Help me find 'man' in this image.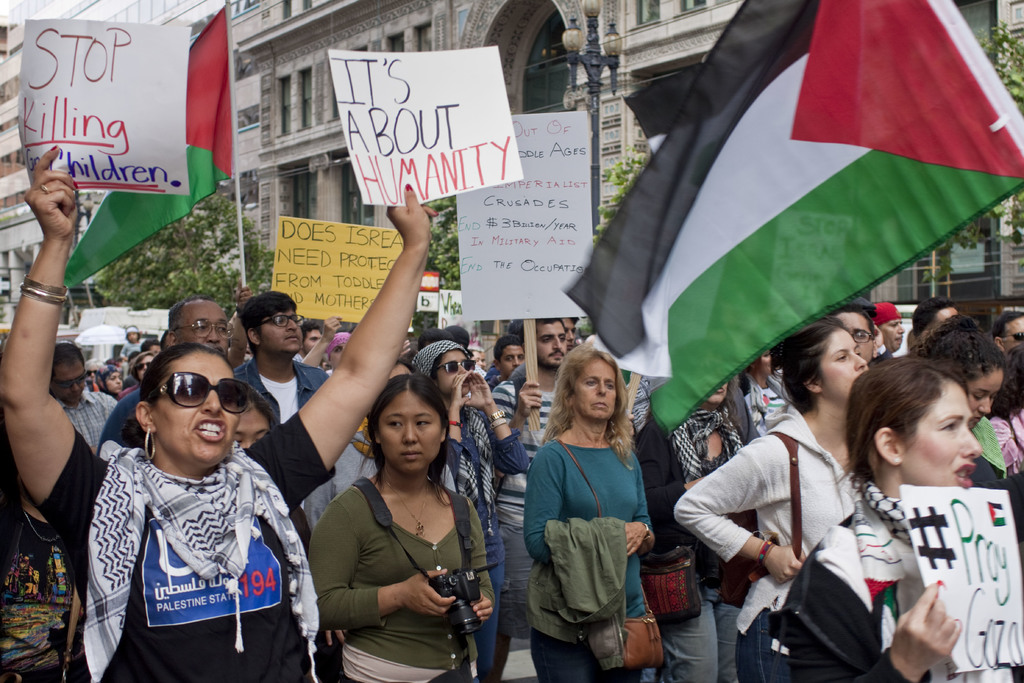
Found it: (x1=870, y1=299, x2=906, y2=357).
